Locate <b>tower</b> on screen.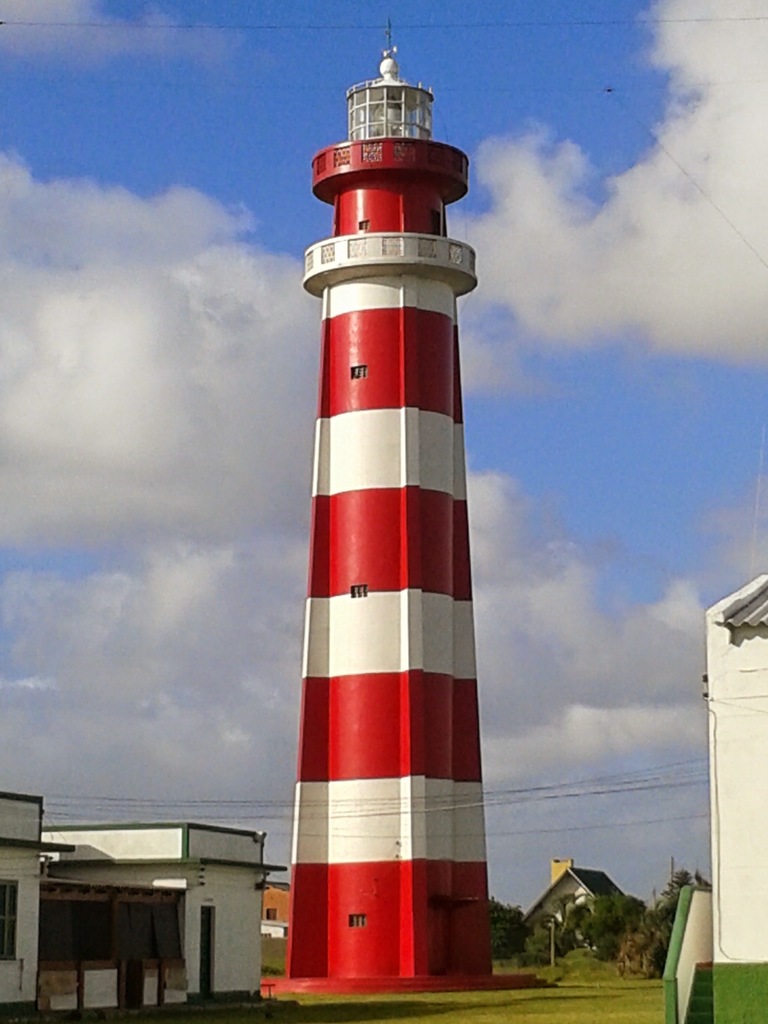
On screen at <box>285,66,519,865</box>.
